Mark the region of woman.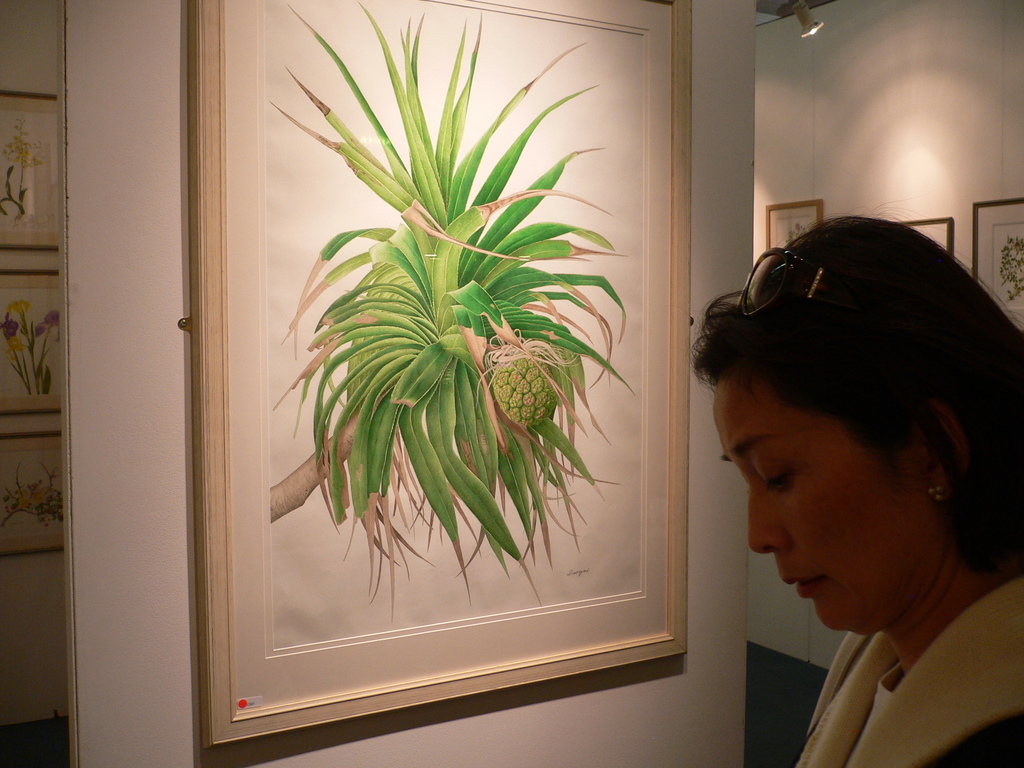
Region: {"x1": 666, "y1": 204, "x2": 1023, "y2": 757}.
